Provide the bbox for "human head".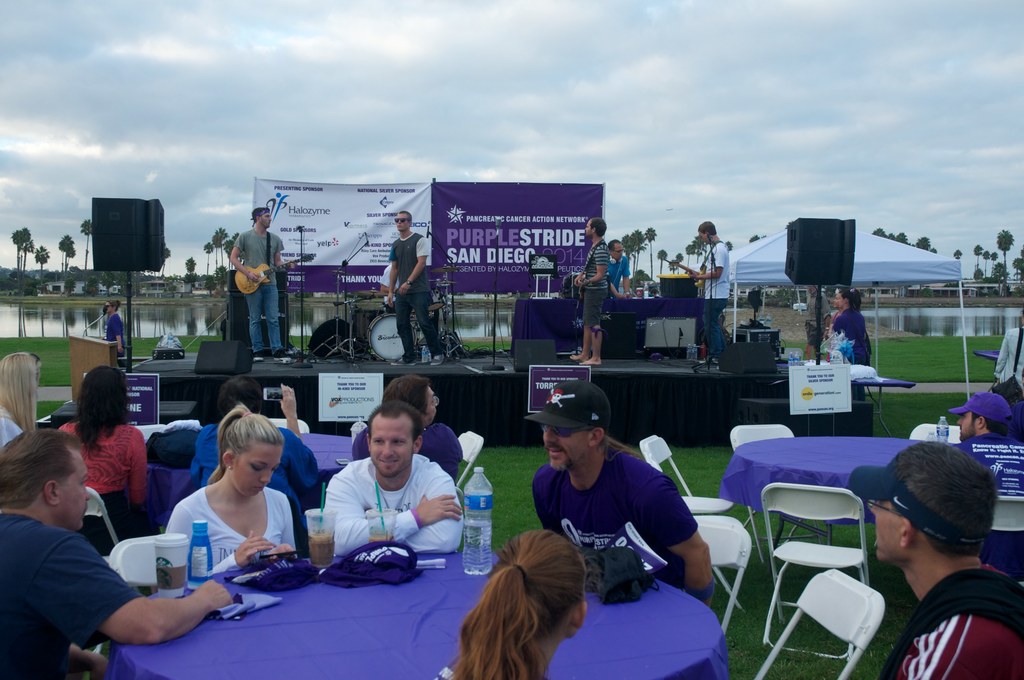
pyautogui.locateOnScreen(220, 418, 289, 499).
